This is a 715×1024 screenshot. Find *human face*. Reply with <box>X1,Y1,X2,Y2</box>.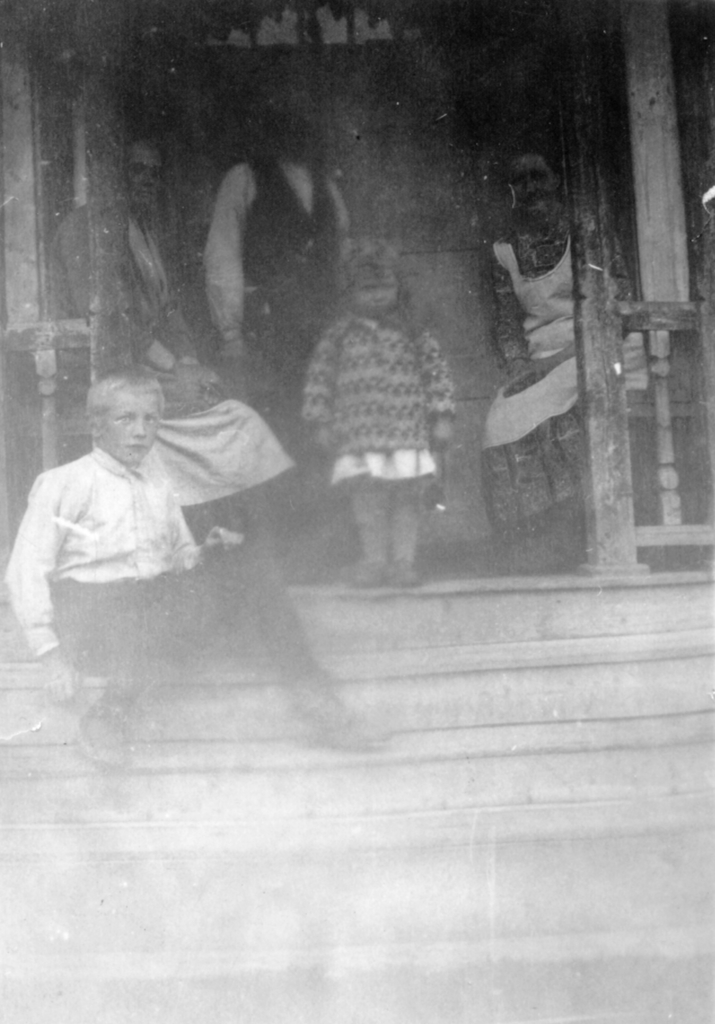
<box>131,145,162,206</box>.
